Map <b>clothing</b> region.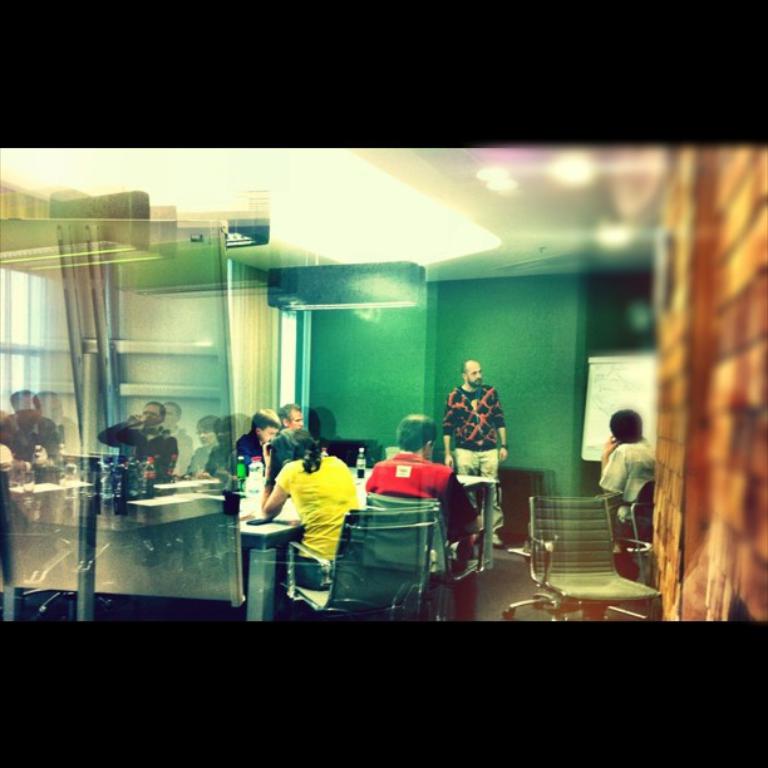
Mapped to [240, 429, 264, 469].
